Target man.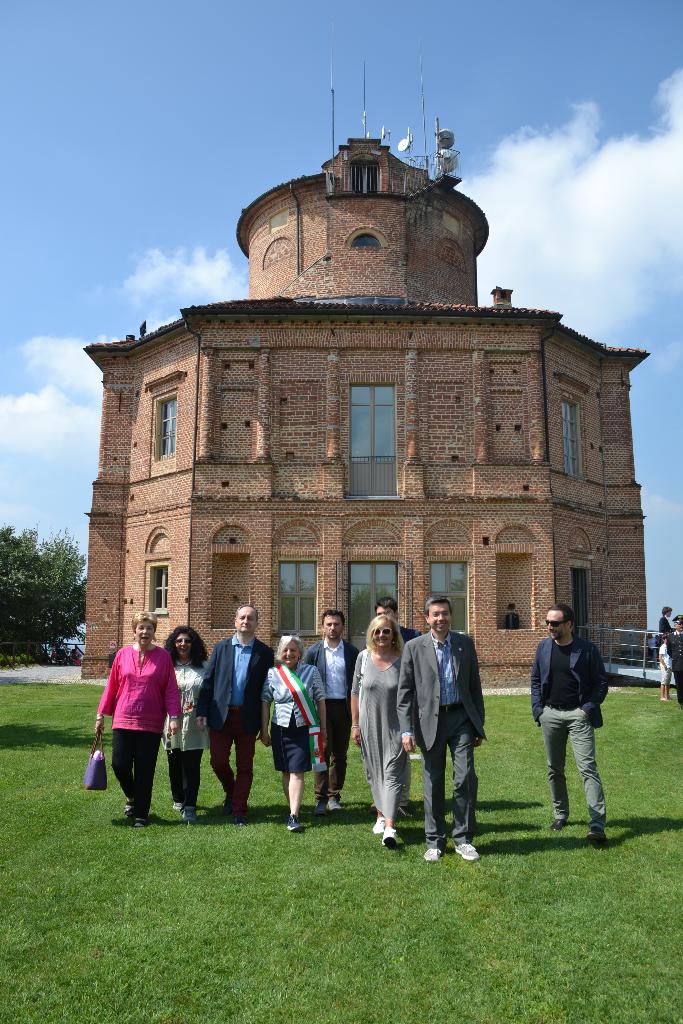
Target region: <box>522,587,623,850</box>.
